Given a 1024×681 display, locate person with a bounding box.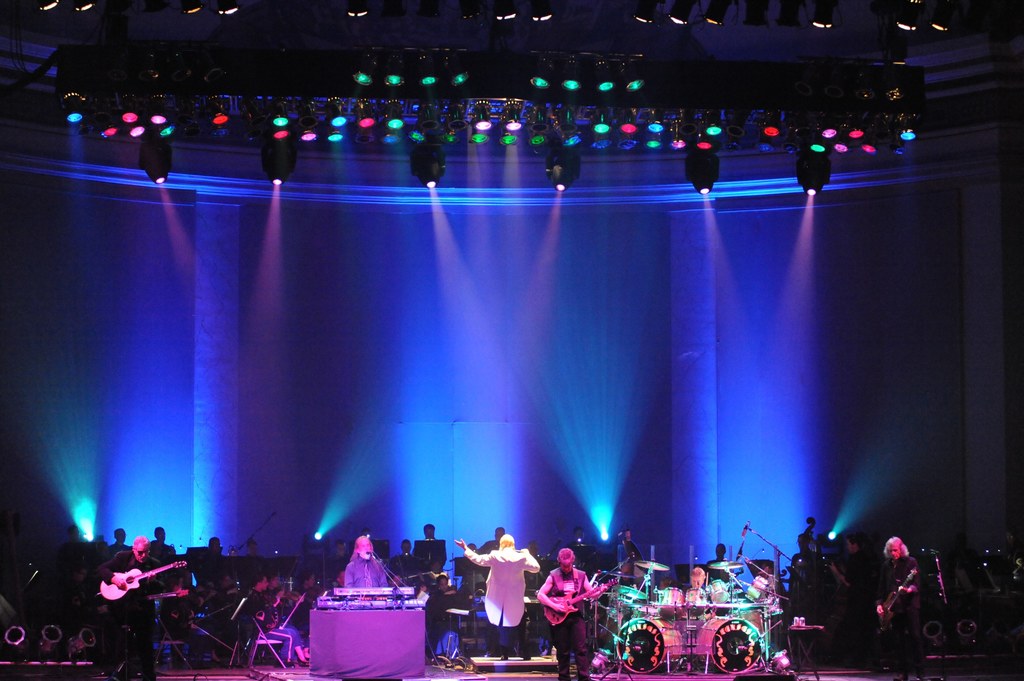
Located: select_region(320, 568, 354, 597).
